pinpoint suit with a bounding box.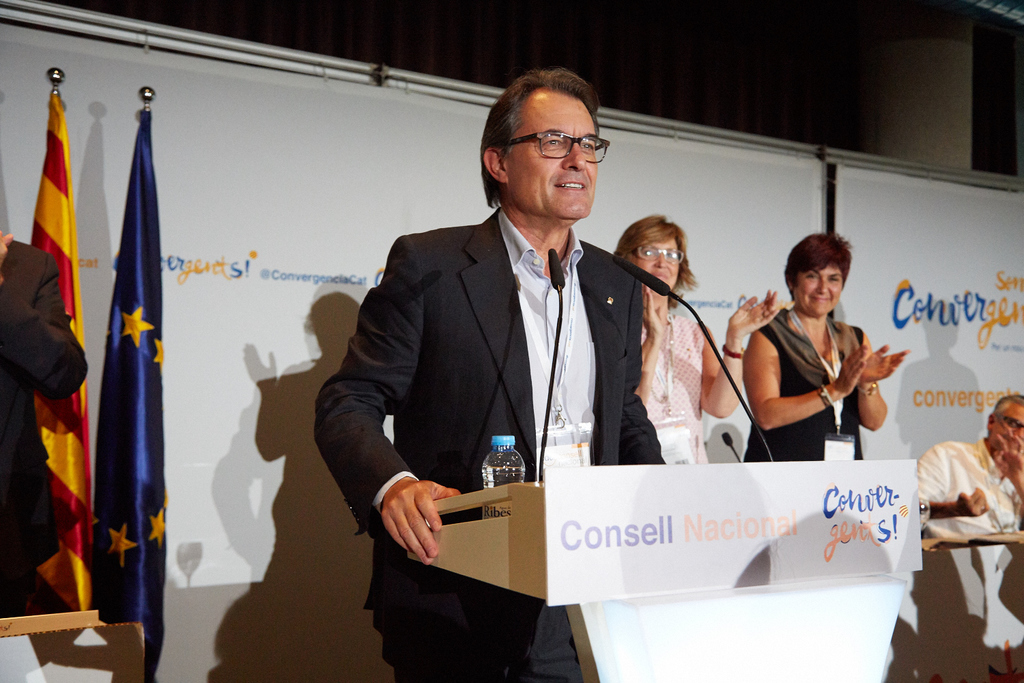
(x1=310, y1=210, x2=668, y2=682).
